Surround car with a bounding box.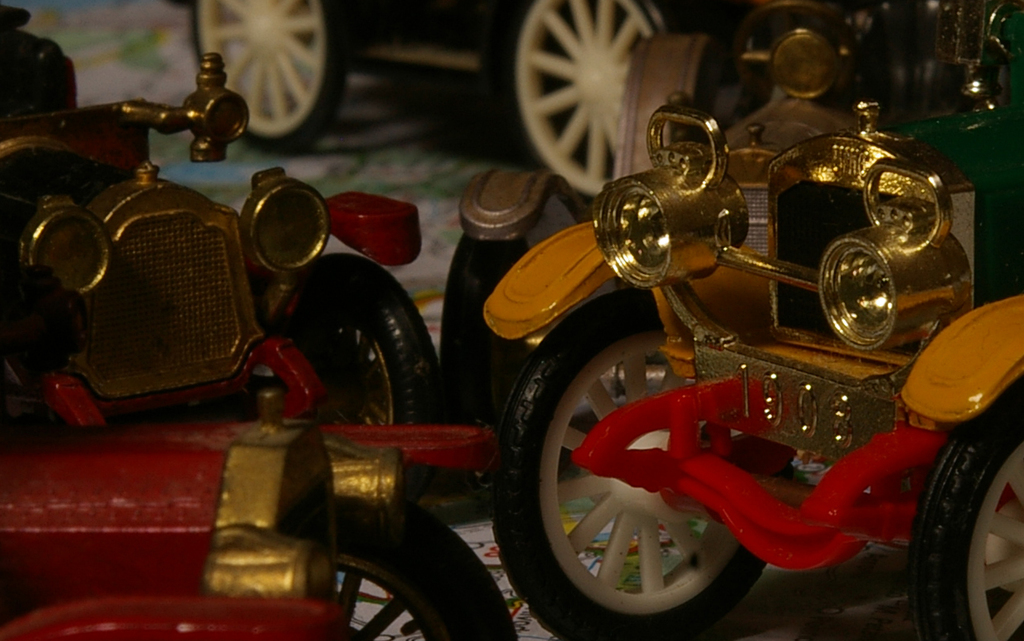
(x1=160, y1=0, x2=1019, y2=206).
